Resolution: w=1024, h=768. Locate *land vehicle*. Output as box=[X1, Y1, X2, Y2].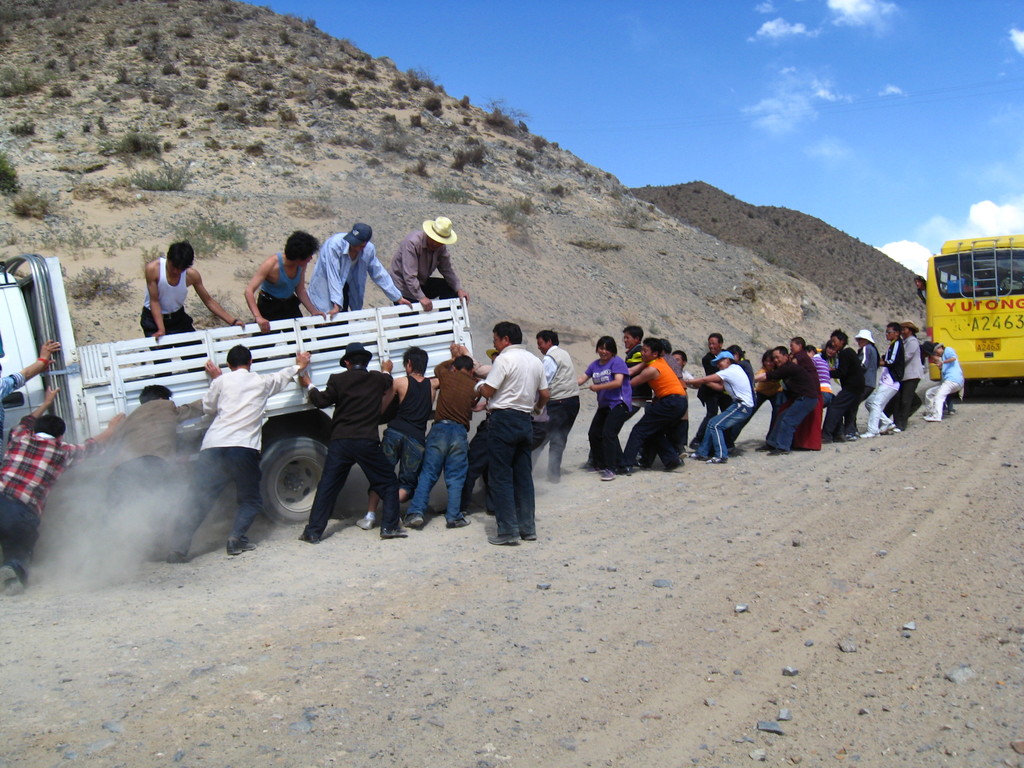
box=[909, 228, 1023, 408].
